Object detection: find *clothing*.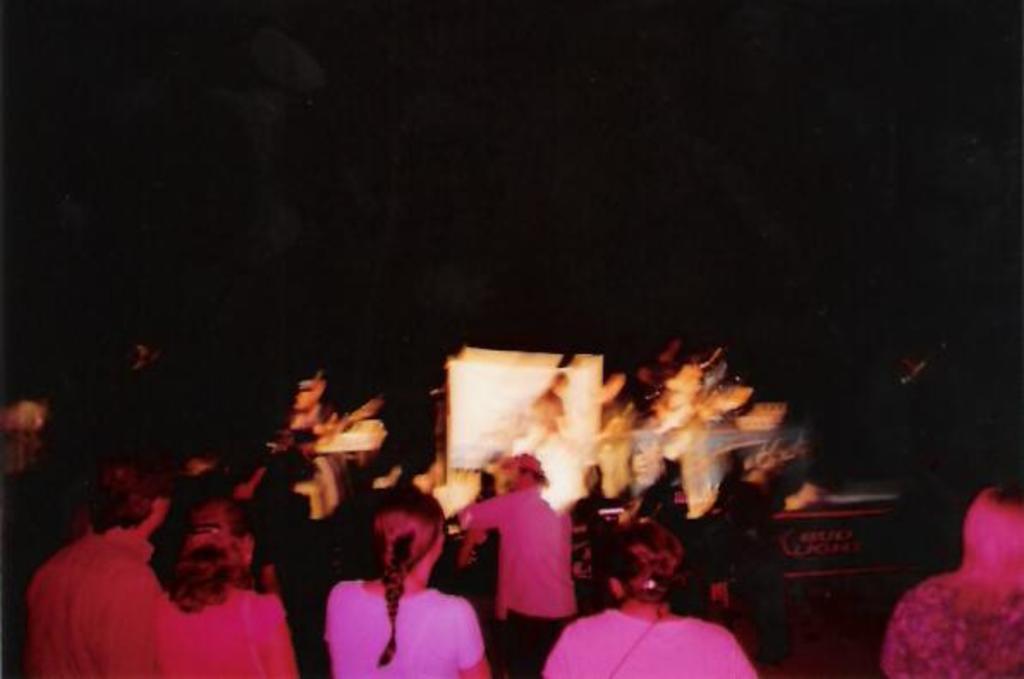
[539,610,761,677].
